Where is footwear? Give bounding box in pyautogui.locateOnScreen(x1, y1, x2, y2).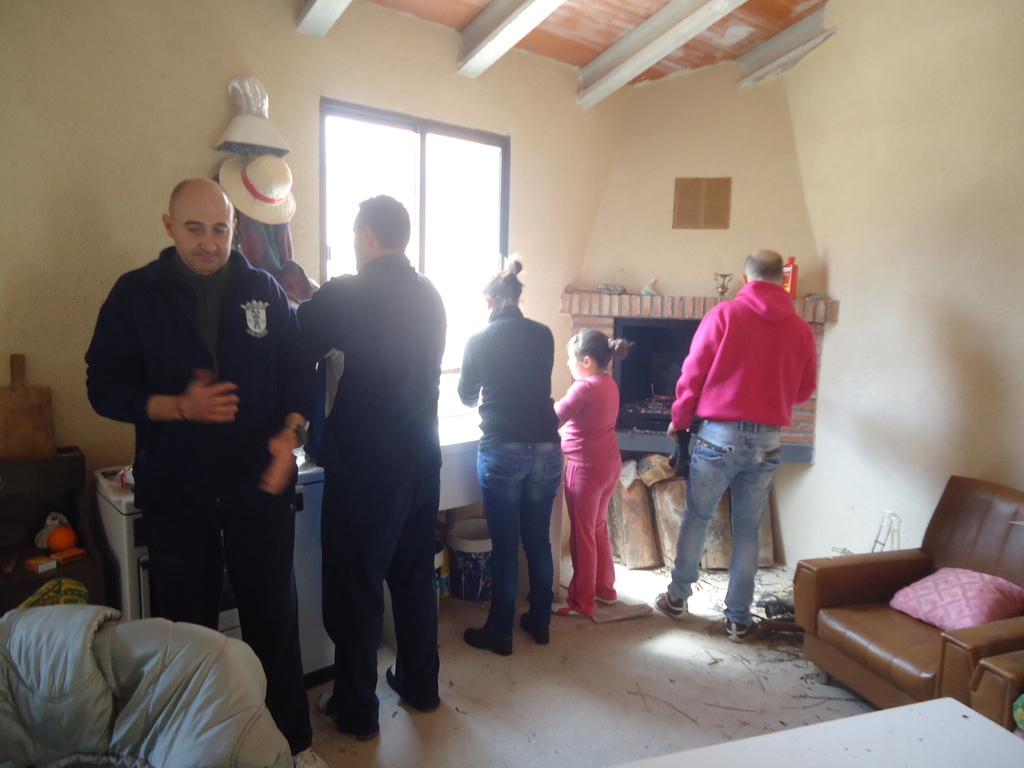
pyautogui.locateOnScreen(289, 744, 326, 767).
